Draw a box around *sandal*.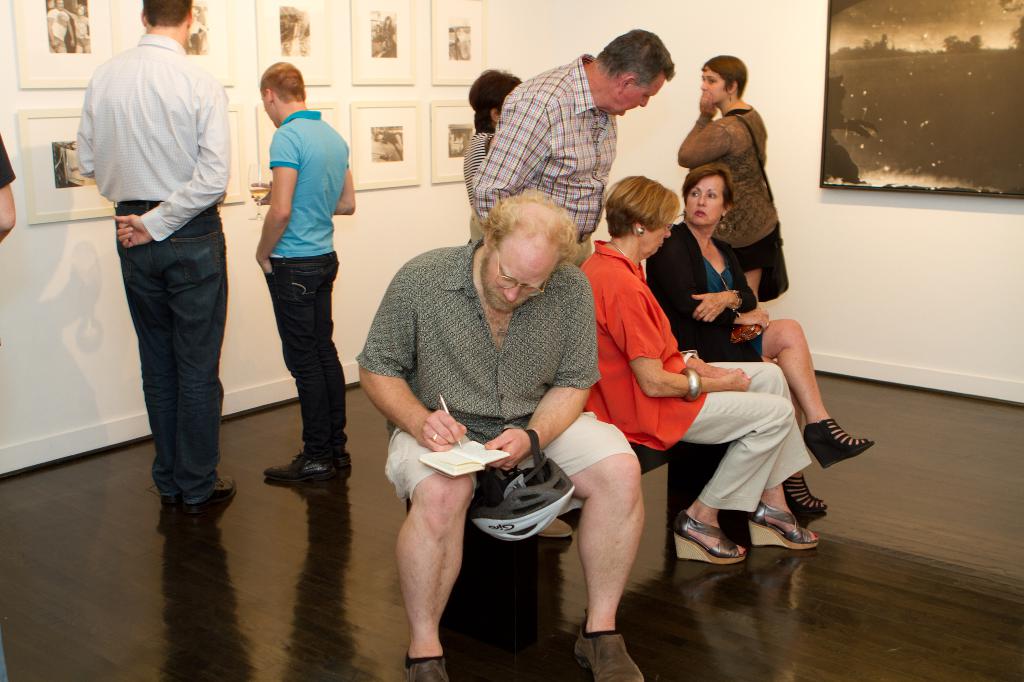
l=746, t=499, r=824, b=550.
